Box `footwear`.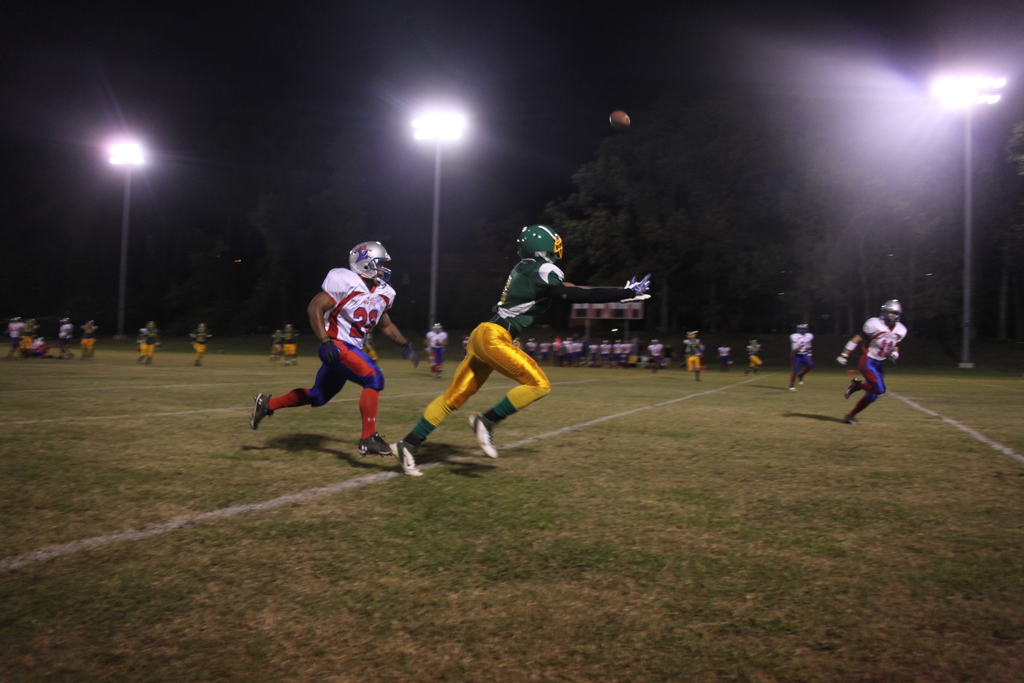
<box>359,431,396,454</box>.
